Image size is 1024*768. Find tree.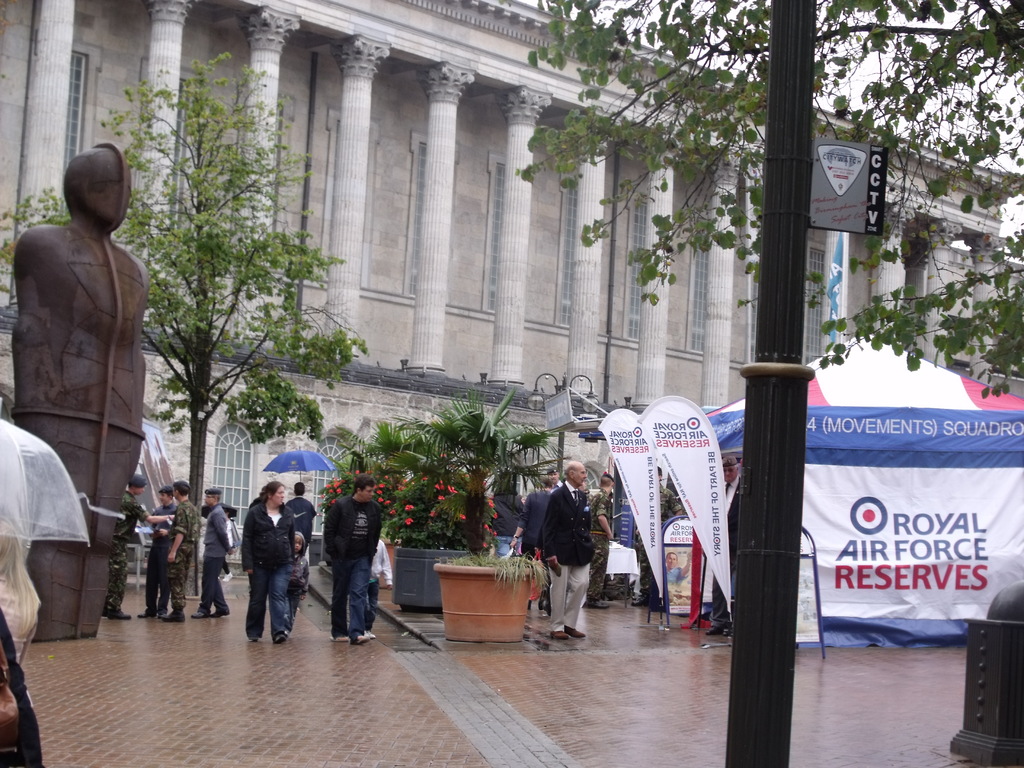
detection(514, 0, 1023, 399).
